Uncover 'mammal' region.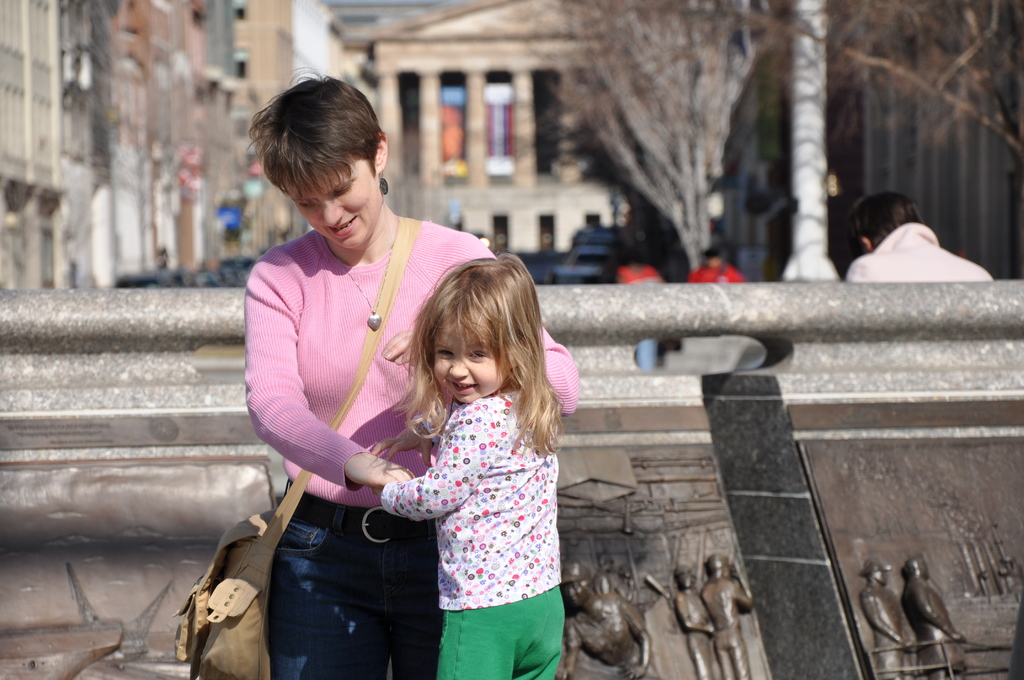
Uncovered: (374,245,561,679).
